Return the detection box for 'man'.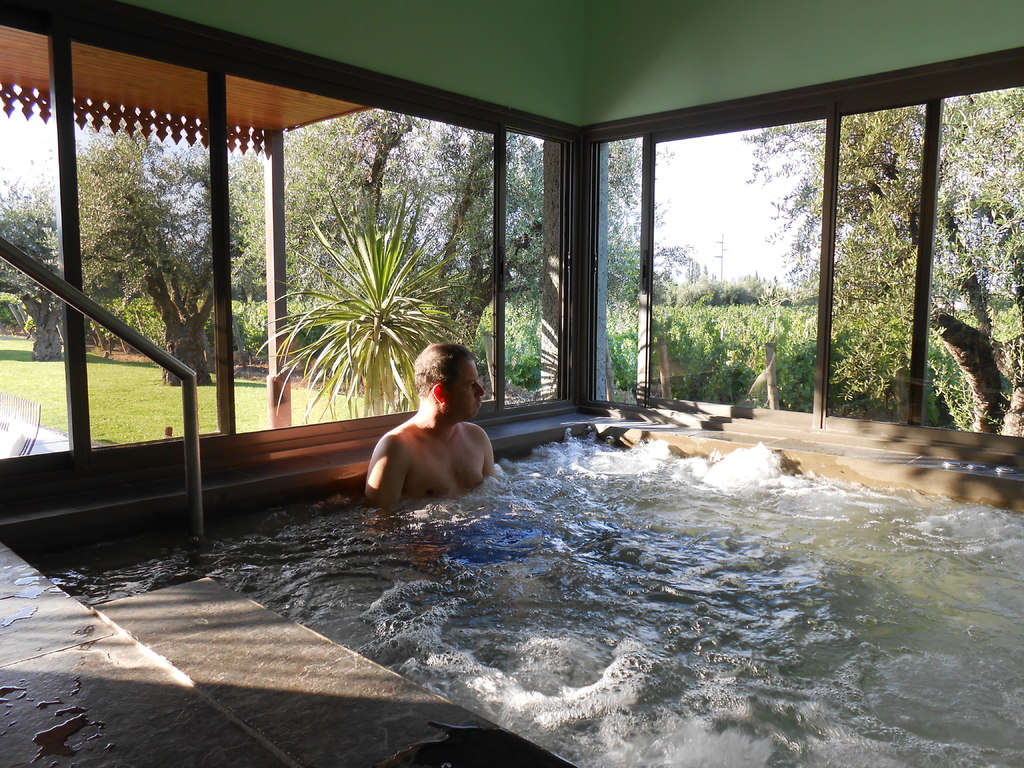
bbox=(349, 341, 501, 522).
